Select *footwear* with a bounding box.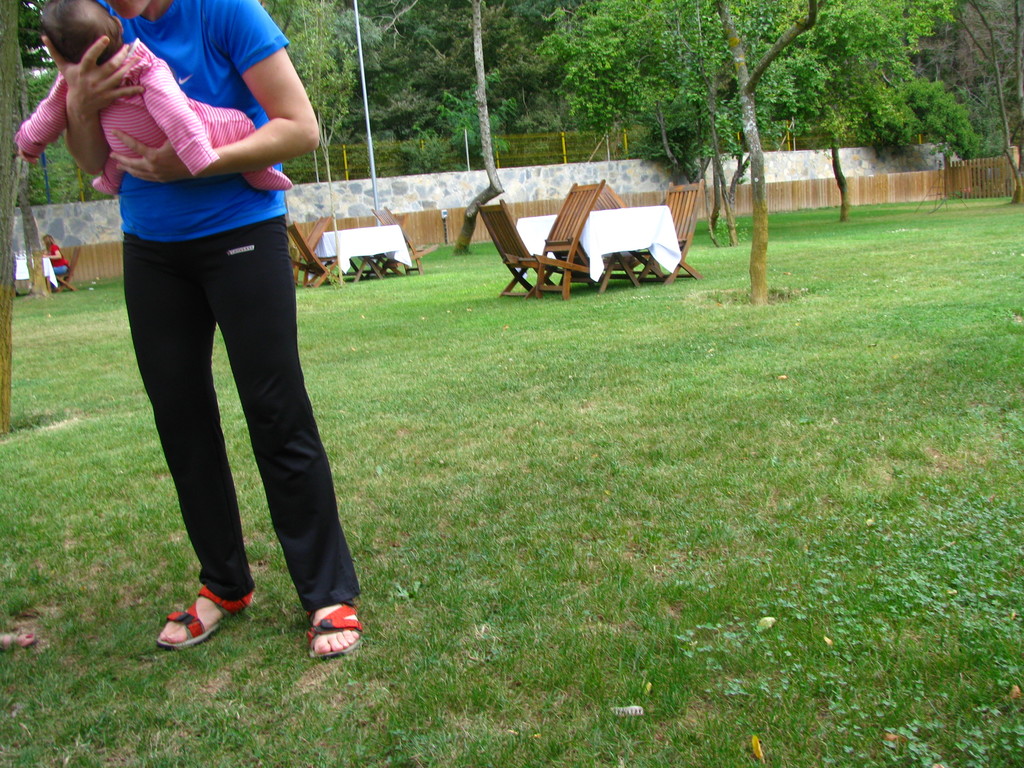
Rect(0, 631, 38, 653).
